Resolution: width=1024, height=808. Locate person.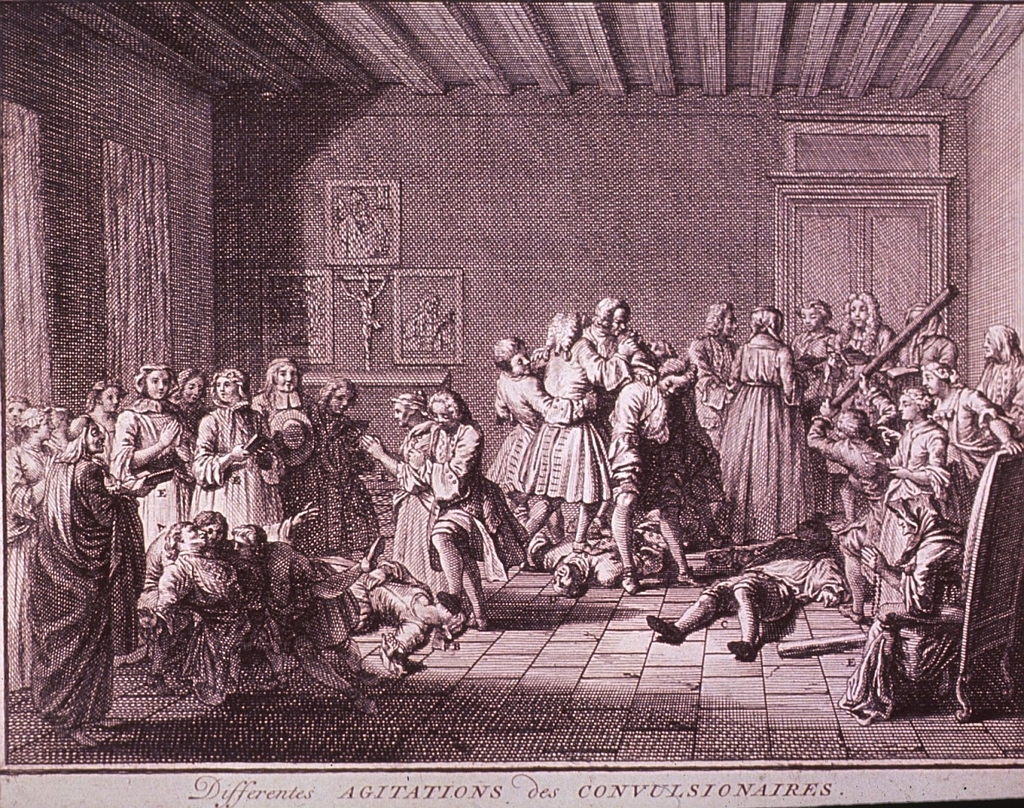
region(7, 399, 59, 545).
